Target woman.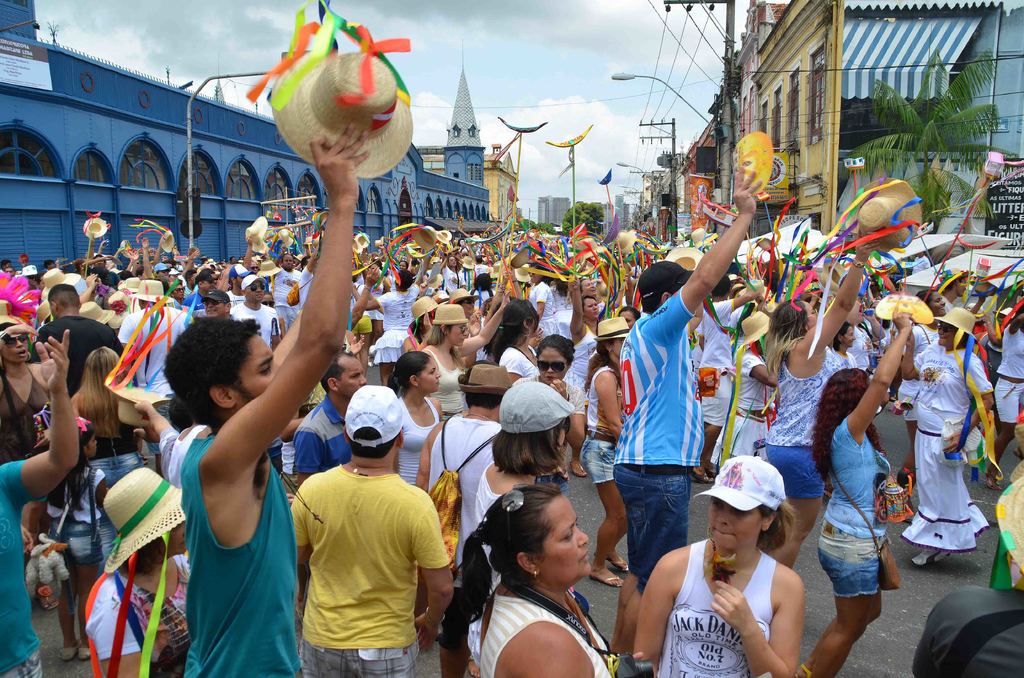
Target region: (796, 311, 913, 677).
